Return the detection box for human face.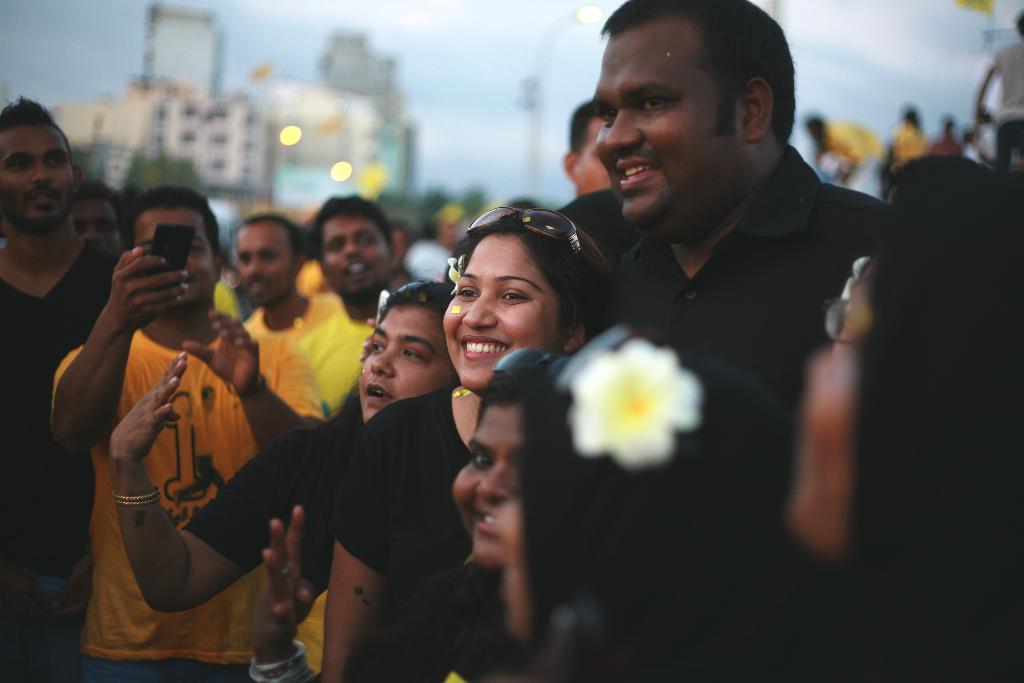
box=[451, 407, 516, 569].
